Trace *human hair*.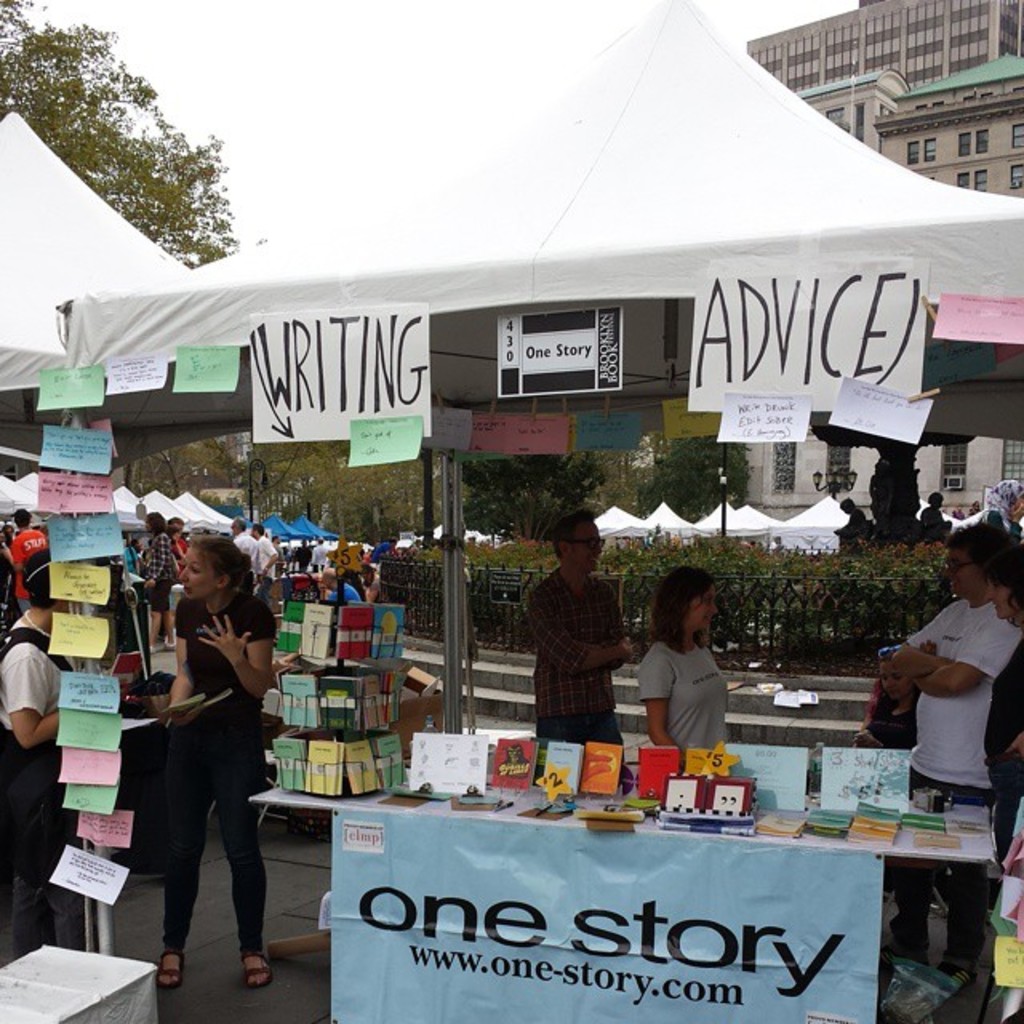
Traced to [939, 518, 1005, 574].
